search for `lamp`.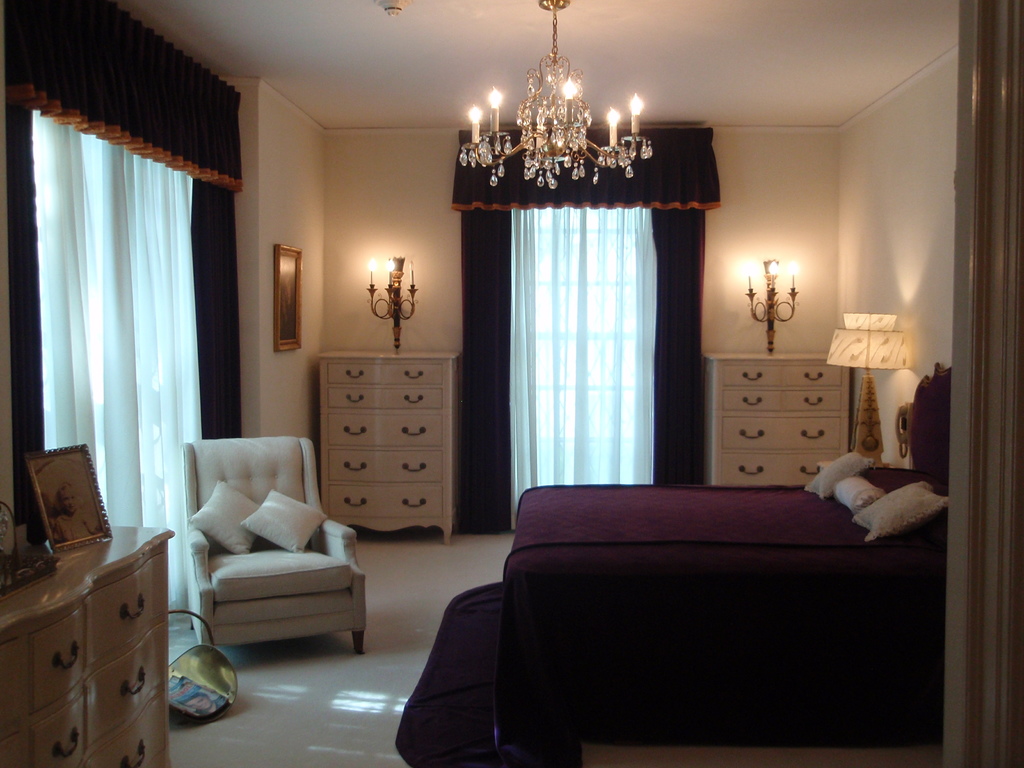
Found at bbox=(826, 311, 914, 468).
